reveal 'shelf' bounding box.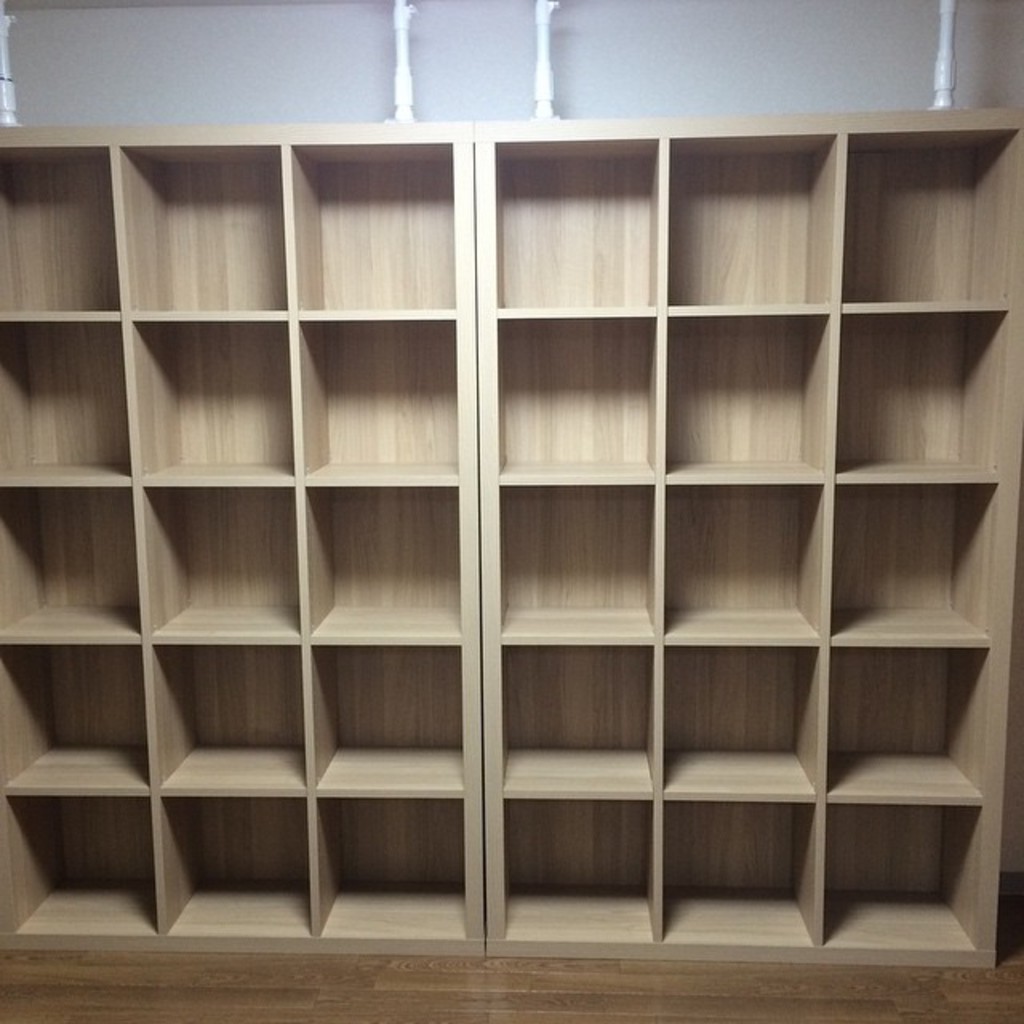
Revealed: x1=90, y1=120, x2=294, y2=312.
